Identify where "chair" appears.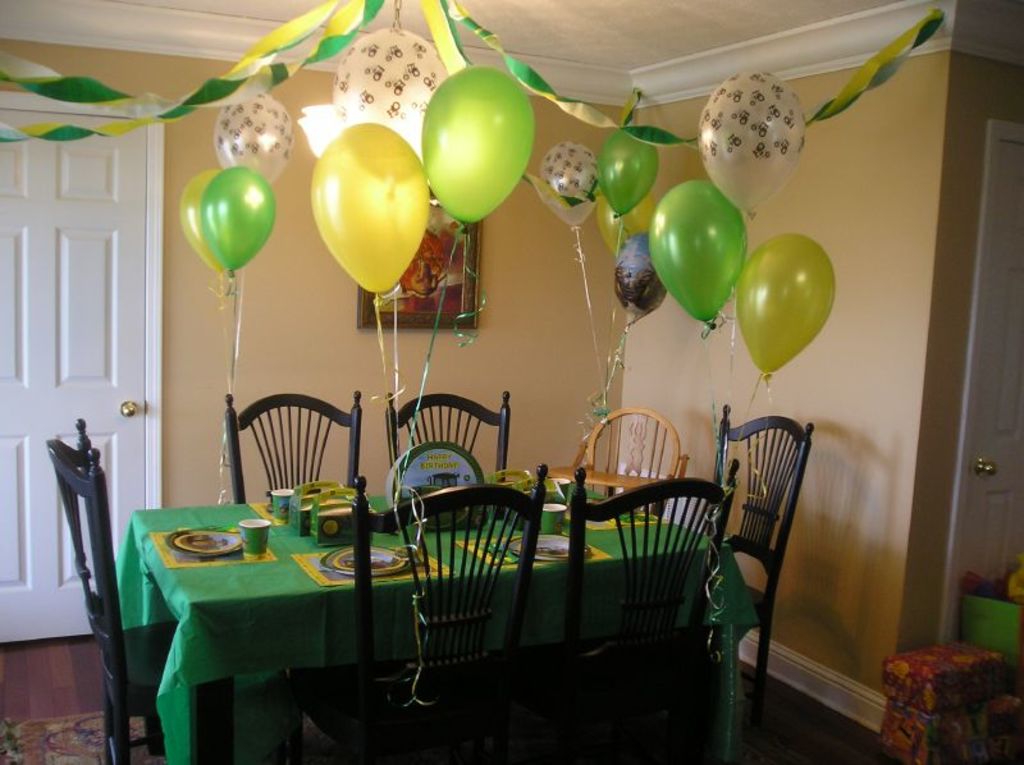
Appears at <bbox>568, 461, 742, 764</bbox>.
